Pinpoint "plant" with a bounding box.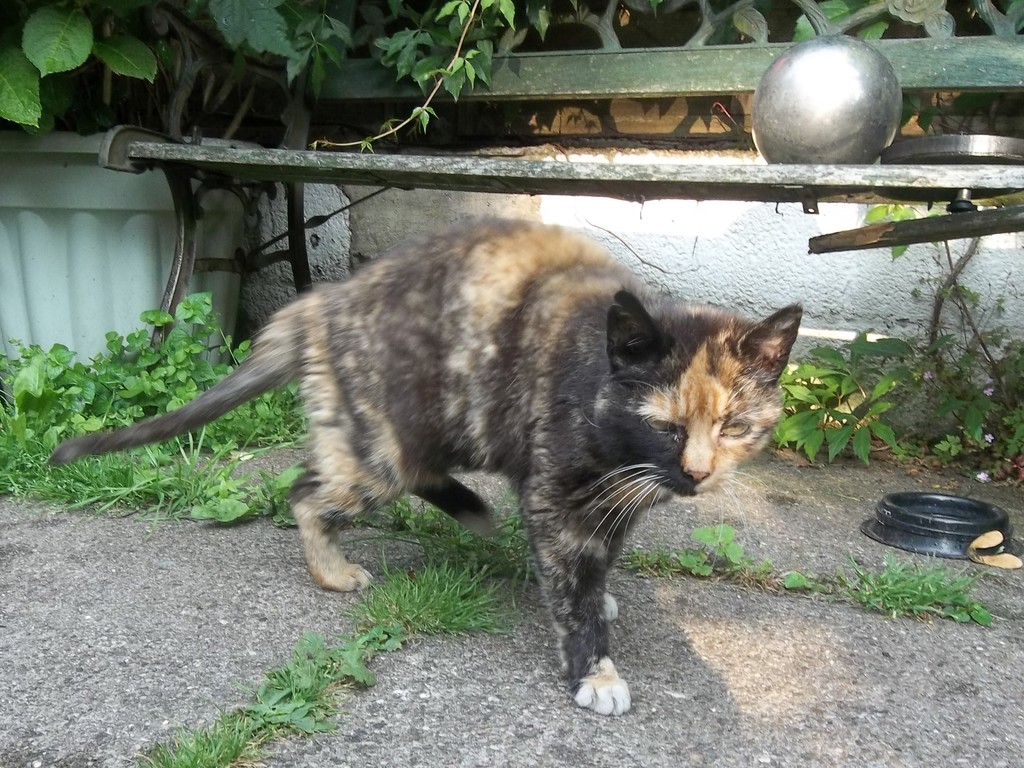
(left=769, top=324, right=914, bottom=465).
